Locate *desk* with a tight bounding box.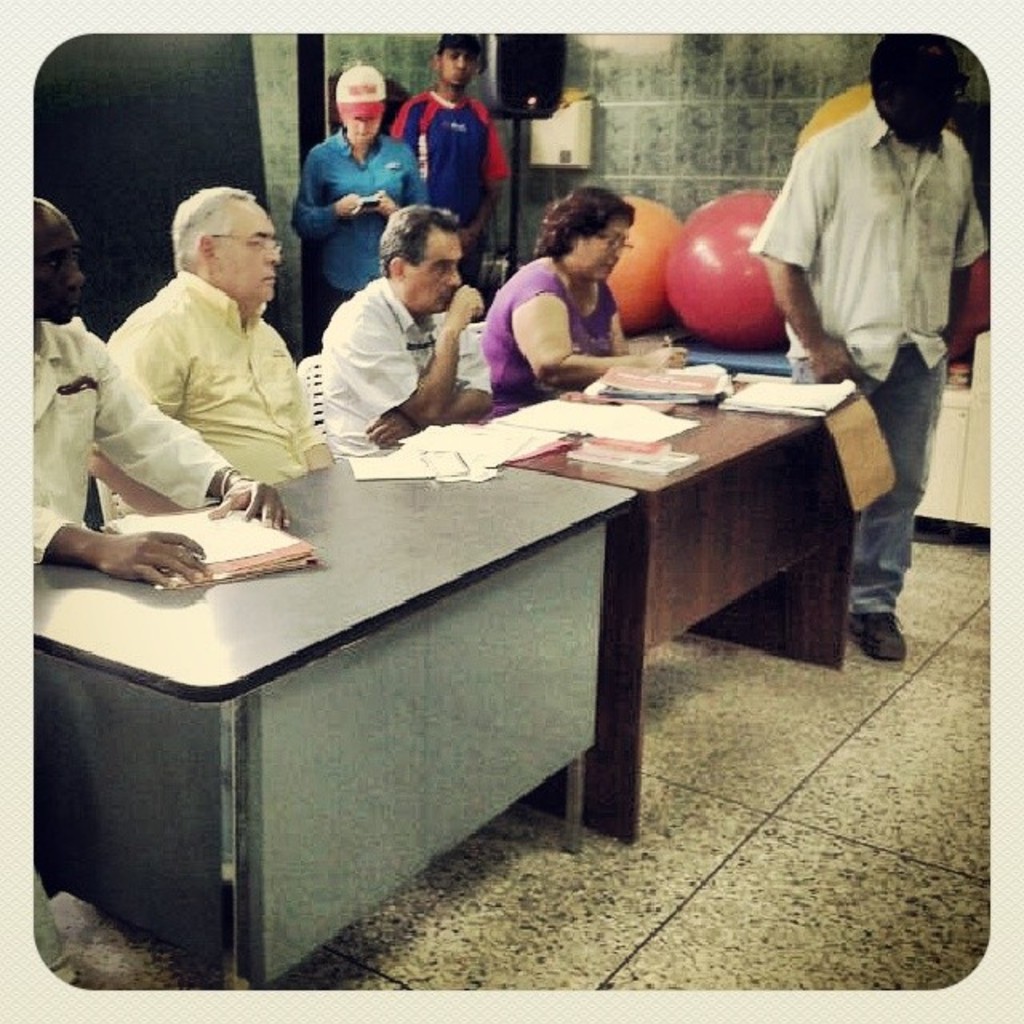
[389,347,867,851].
